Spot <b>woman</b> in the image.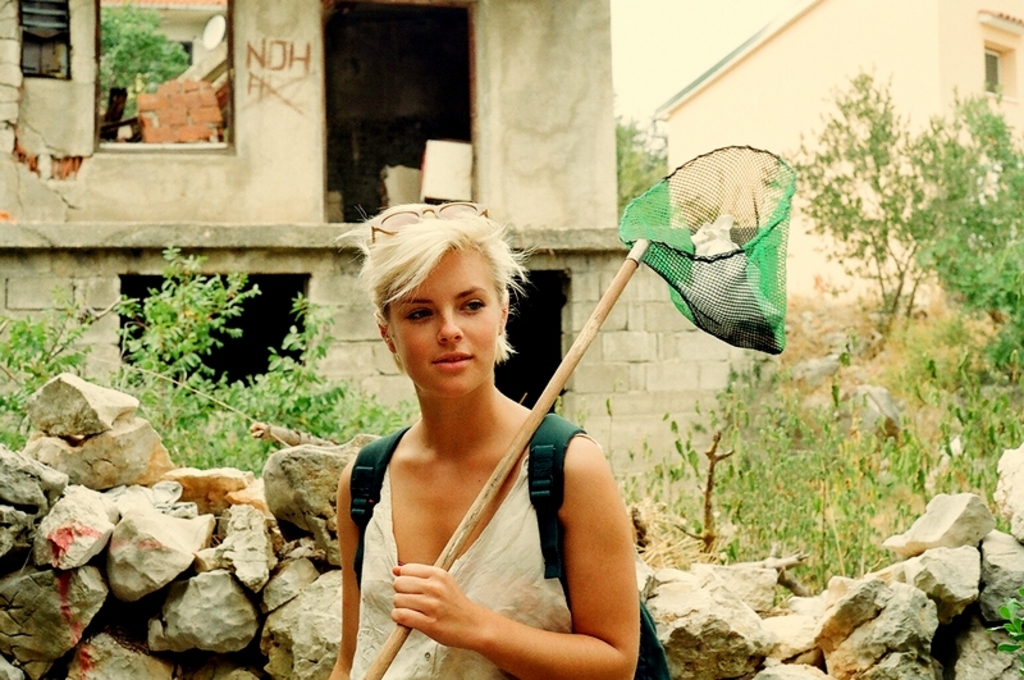
<b>woman</b> found at crop(288, 193, 644, 679).
